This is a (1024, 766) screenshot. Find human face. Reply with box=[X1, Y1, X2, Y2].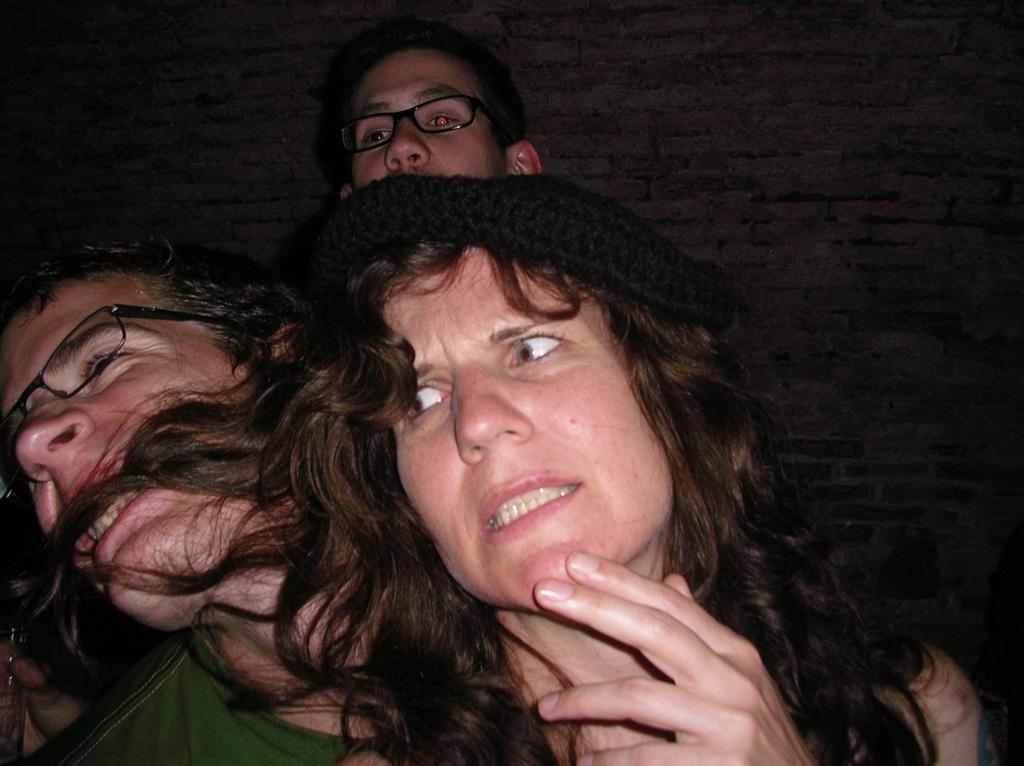
box=[388, 241, 672, 611].
